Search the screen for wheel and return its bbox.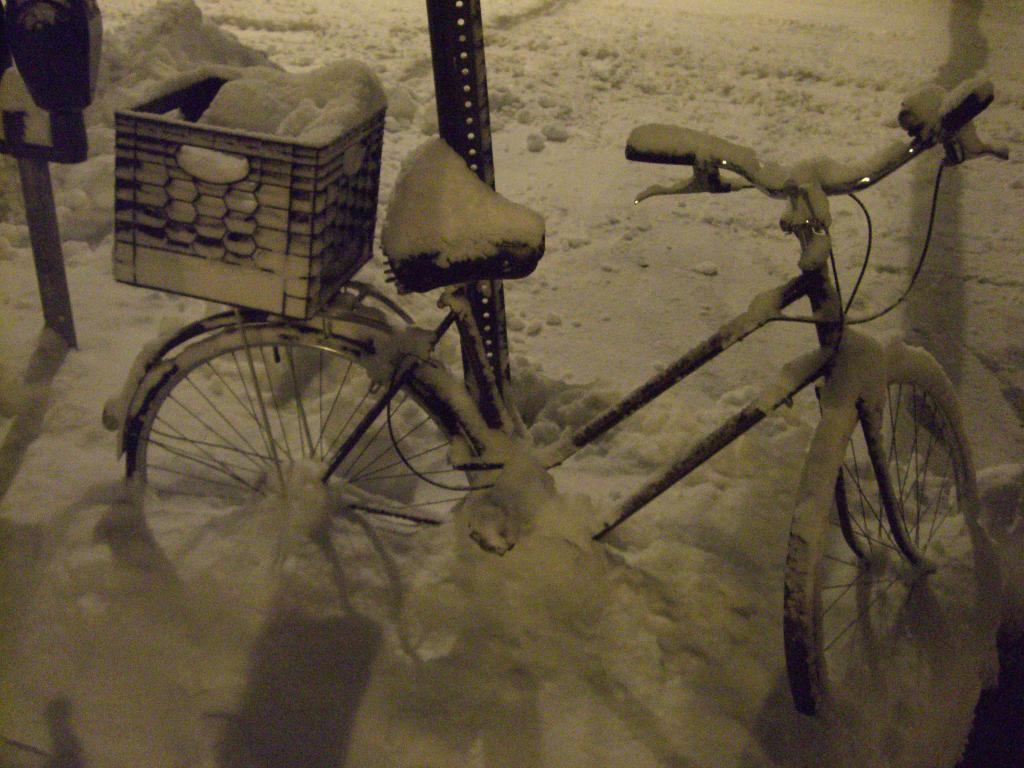
Found: <box>779,346,986,742</box>.
